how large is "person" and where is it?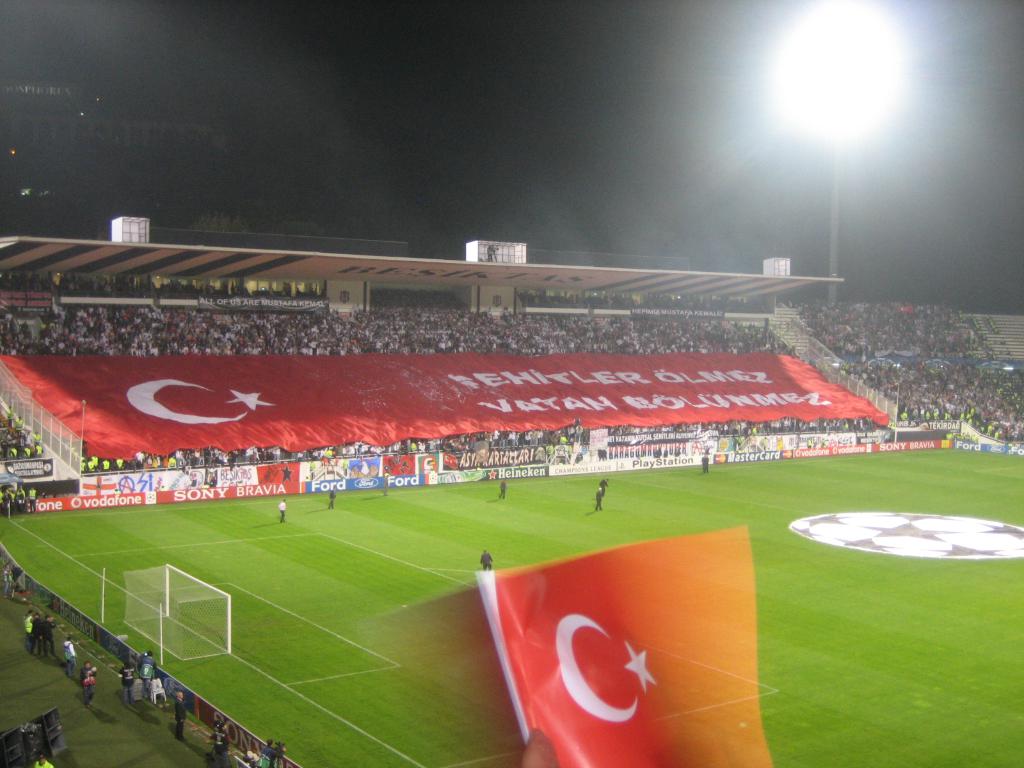
Bounding box: x1=278 y1=499 x2=284 y2=524.
